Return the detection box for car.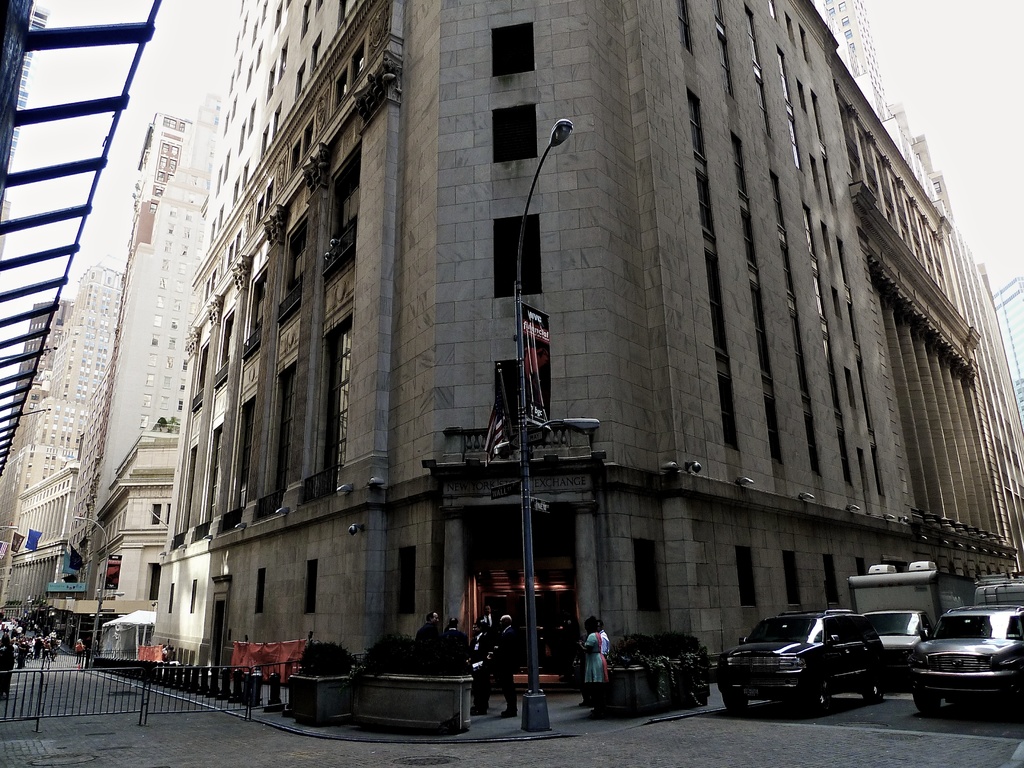
bbox=[712, 605, 890, 713].
